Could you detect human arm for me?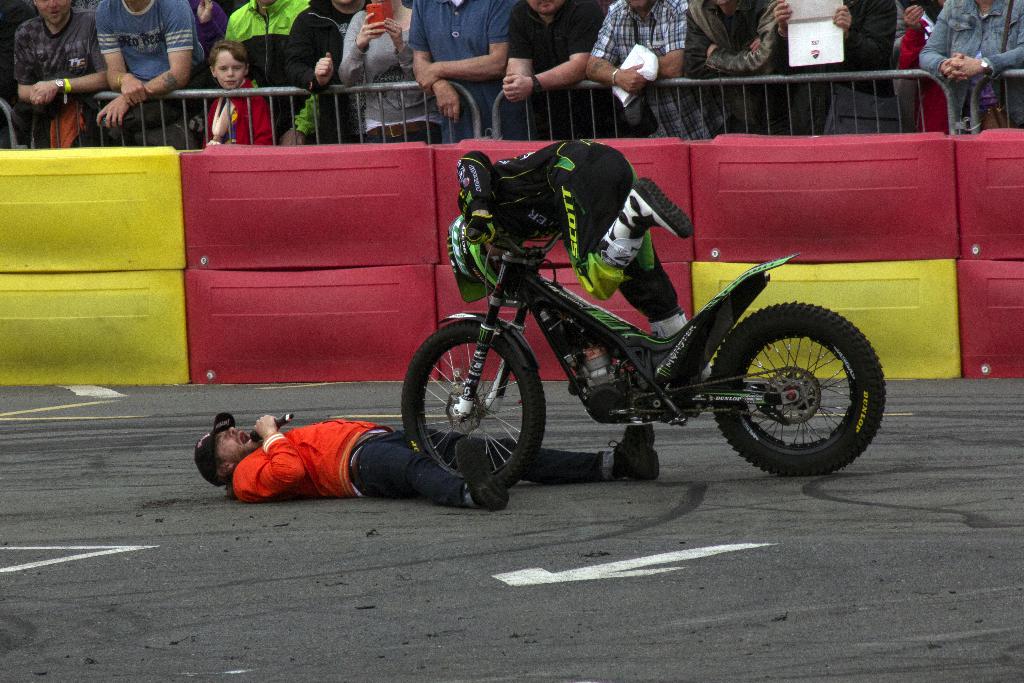
Detection result: 945/37/1023/78.
